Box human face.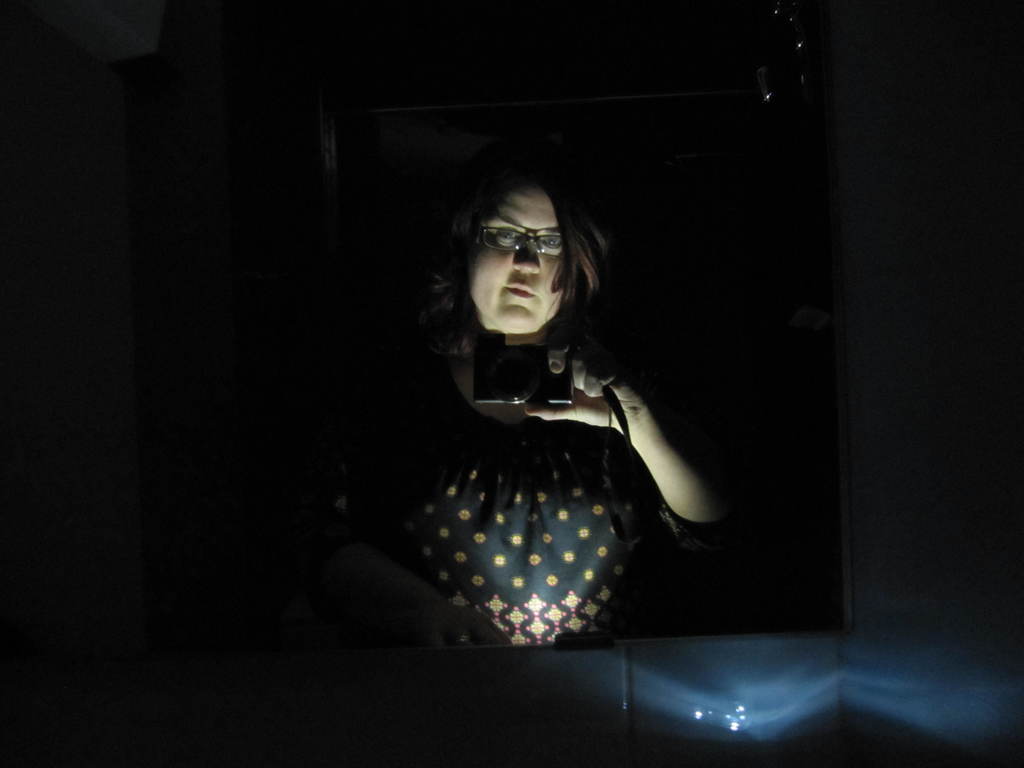
bbox=[468, 186, 561, 335].
